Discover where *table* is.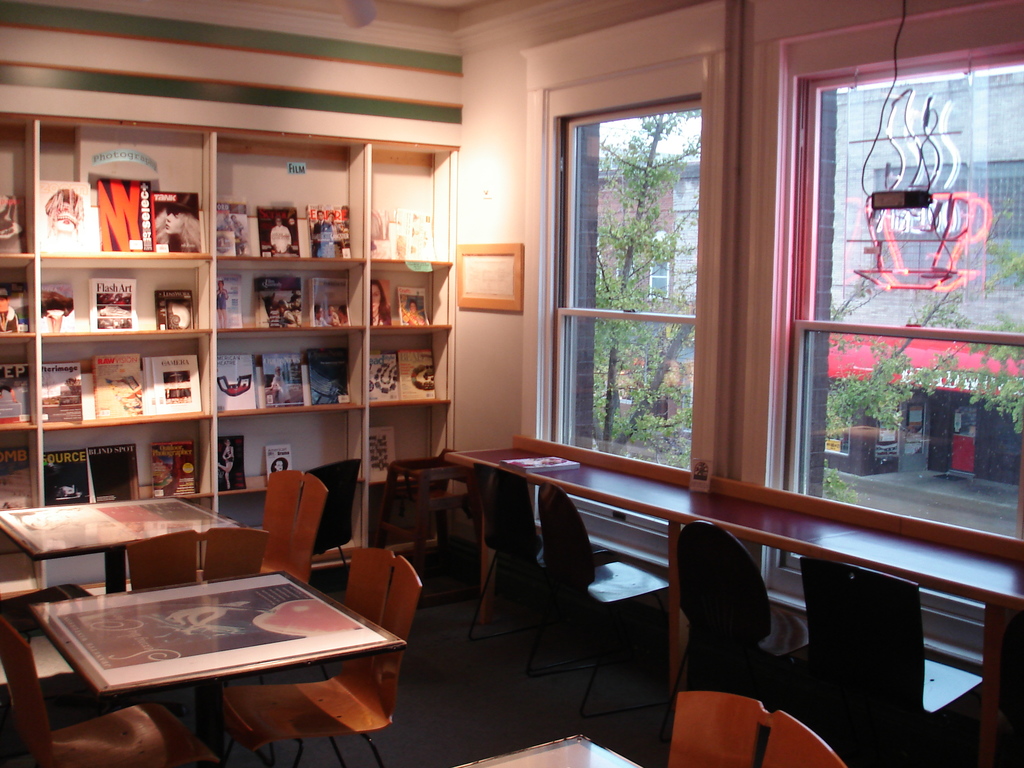
Discovered at <bbox>0, 494, 248, 595</bbox>.
